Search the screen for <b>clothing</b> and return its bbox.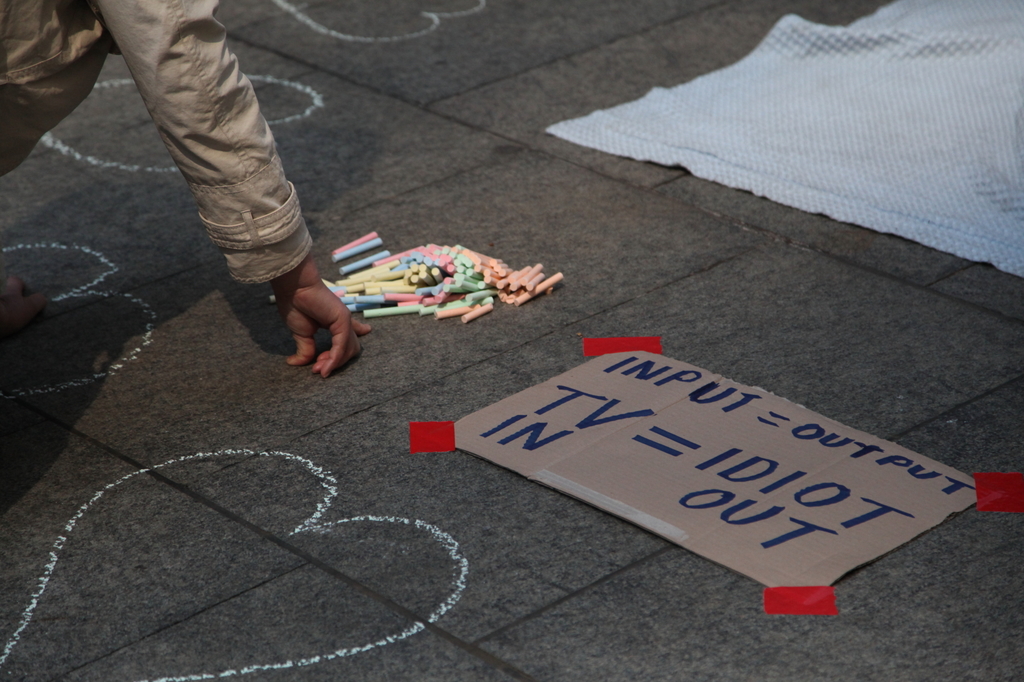
Found: rect(1, 0, 316, 294).
